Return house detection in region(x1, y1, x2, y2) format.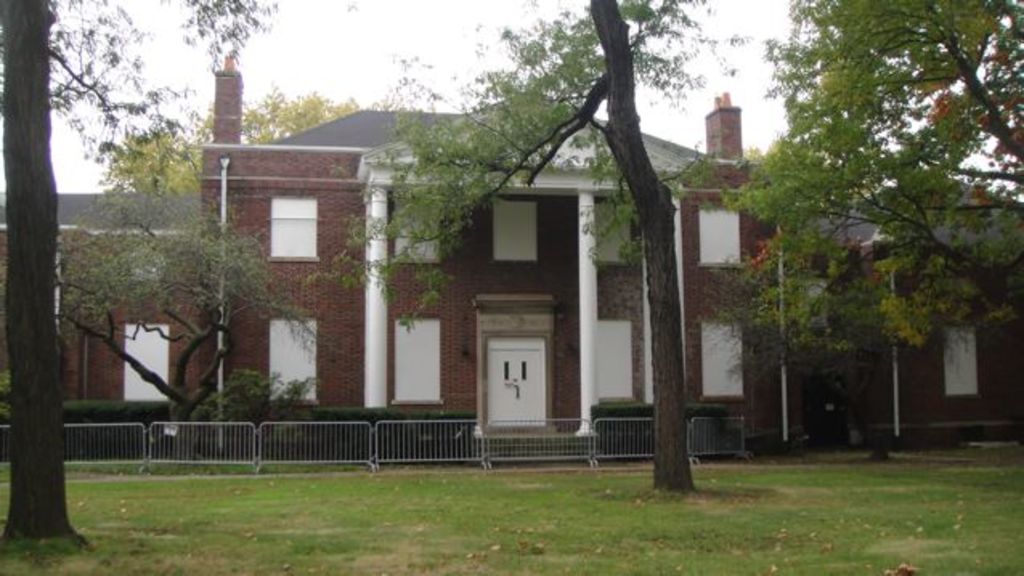
region(575, 125, 743, 411).
